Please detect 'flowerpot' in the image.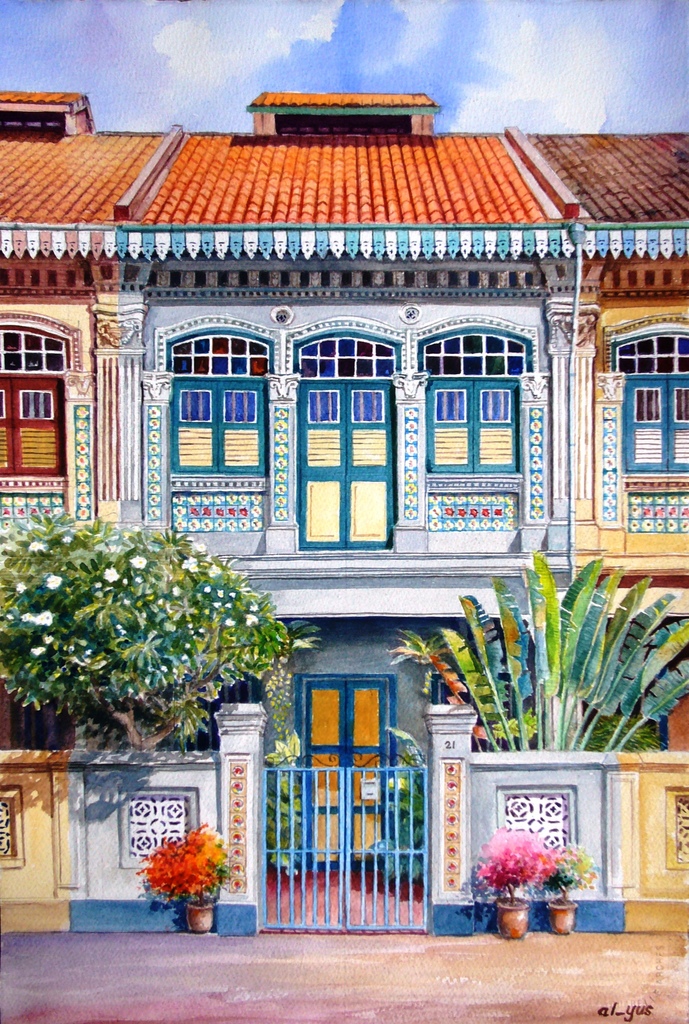
detection(546, 895, 576, 931).
